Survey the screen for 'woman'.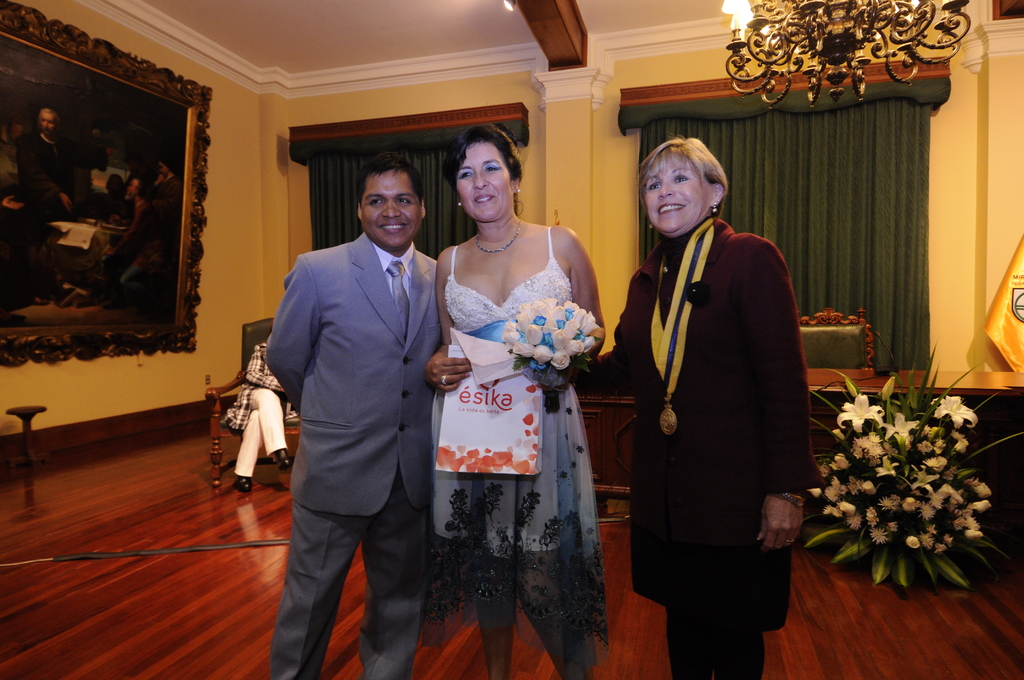
Survey found: box=[415, 135, 608, 652].
